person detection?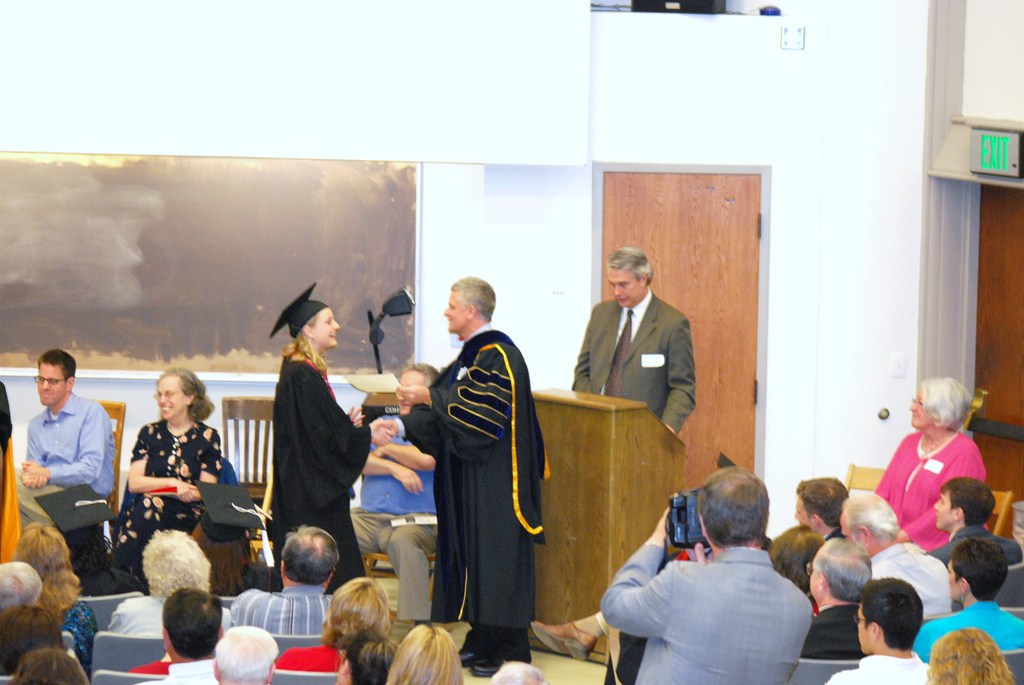
BBox(572, 246, 699, 448)
